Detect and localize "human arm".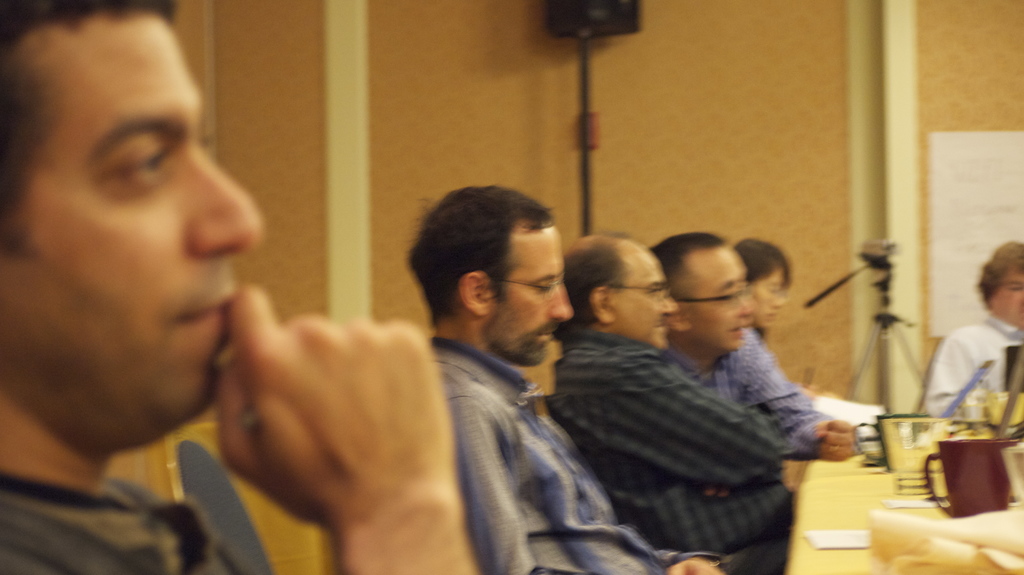
Localized at [656,546,729,574].
